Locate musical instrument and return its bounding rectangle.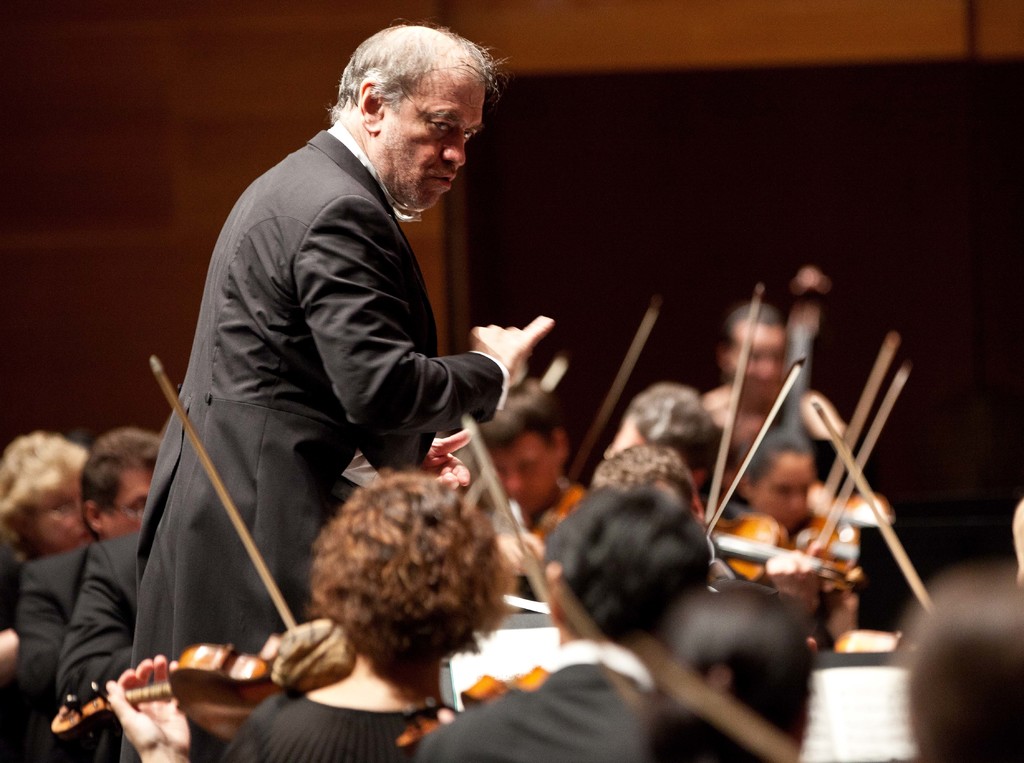
702 359 807 568.
